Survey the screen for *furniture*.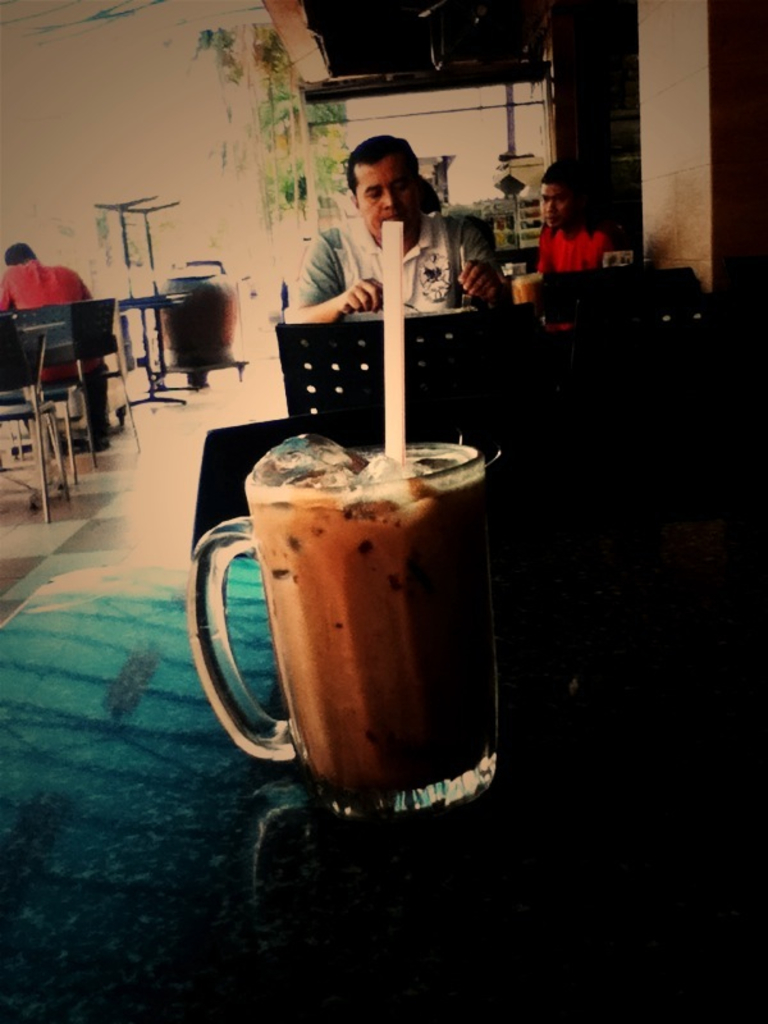
Survey found: l=0, t=570, r=767, b=1023.
